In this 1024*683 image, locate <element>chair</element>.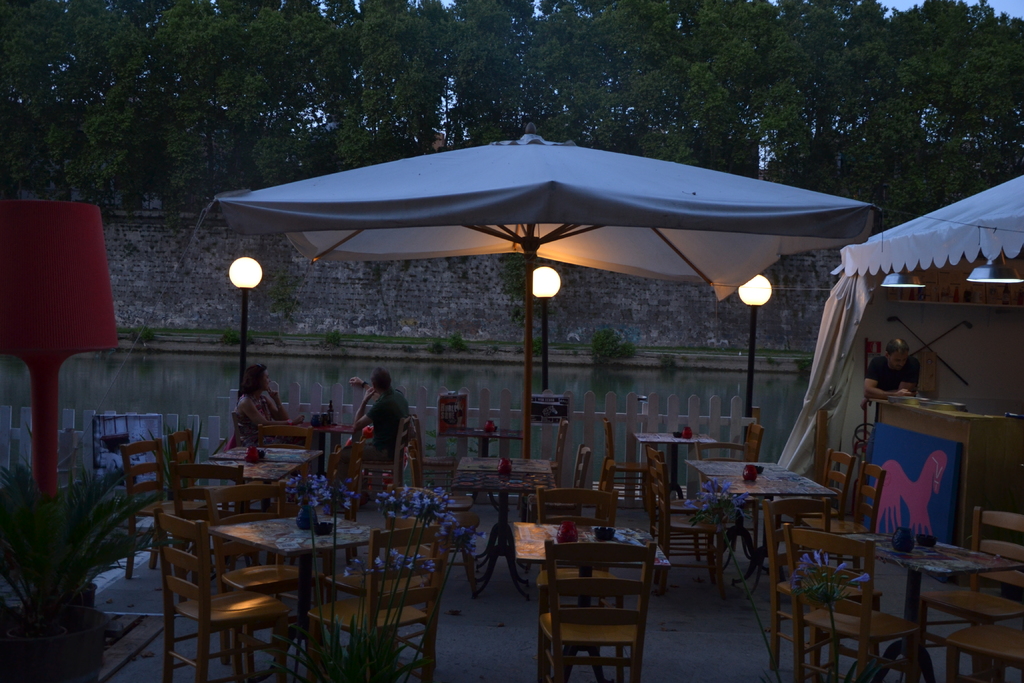
Bounding box: locate(306, 525, 458, 682).
